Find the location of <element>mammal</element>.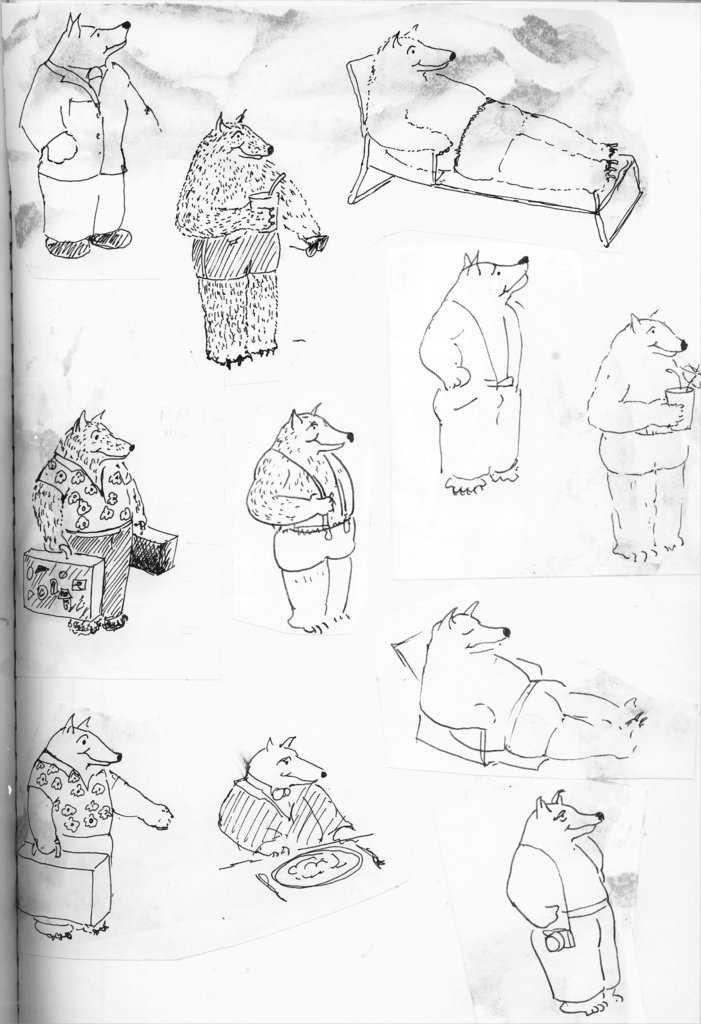
Location: region(359, 18, 621, 195).
